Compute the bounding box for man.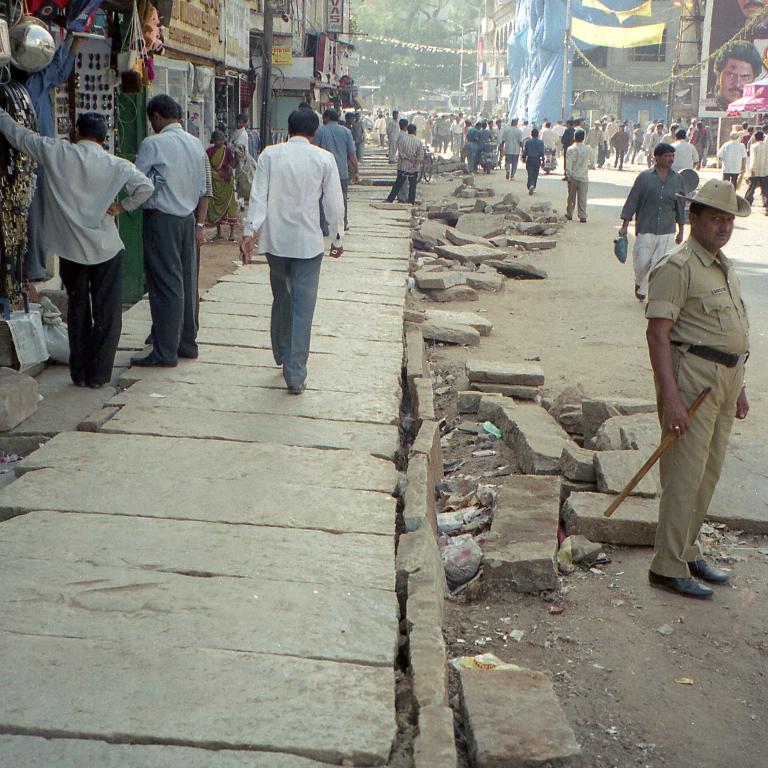
Rect(0, 98, 157, 386).
